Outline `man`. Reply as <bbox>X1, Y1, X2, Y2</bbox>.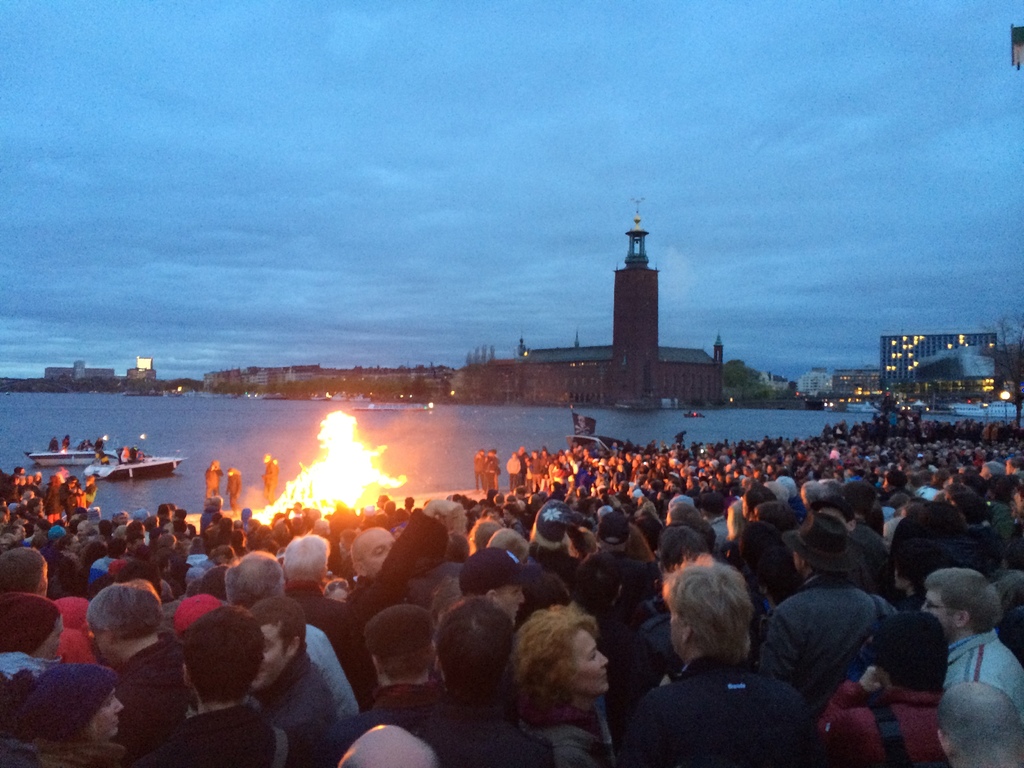
<bbox>812, 611, 948, 767</bbox>.
